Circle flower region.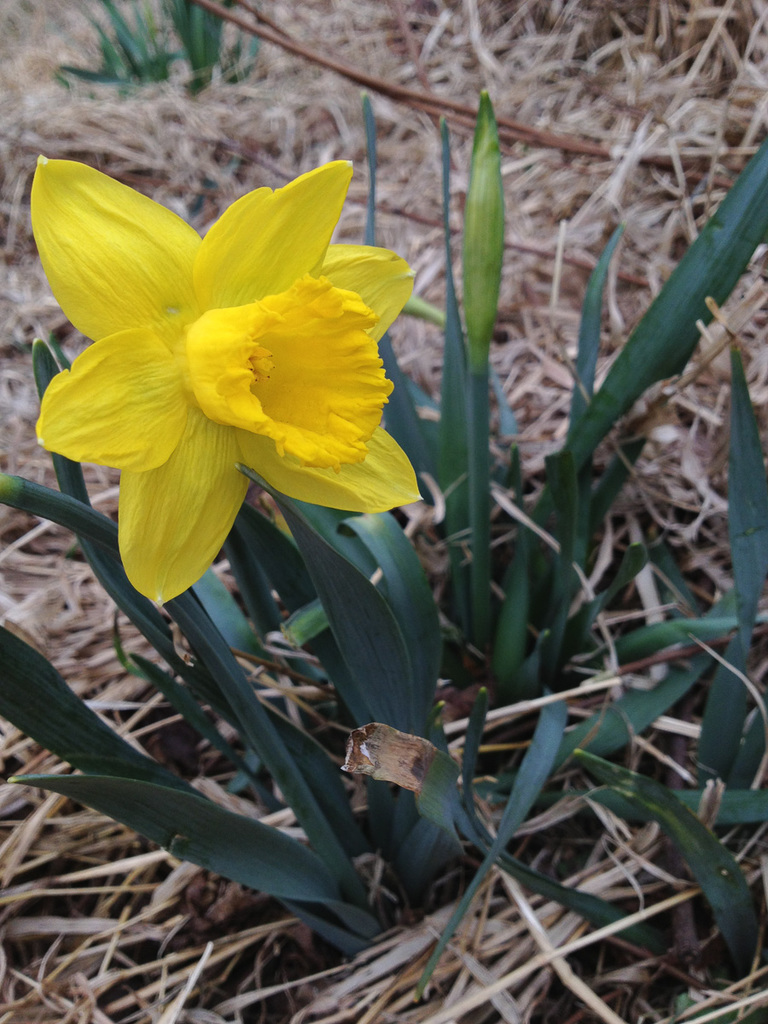
Region: l=13, t=134, r=428, b=572.
